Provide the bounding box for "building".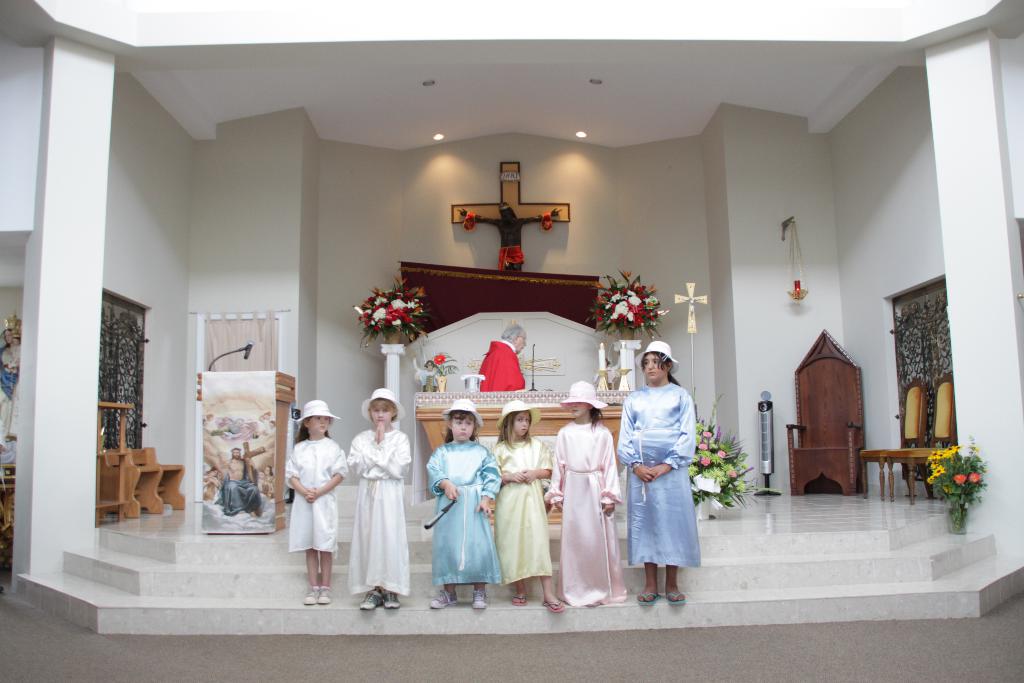
region(0, 0, 1023, 682).
